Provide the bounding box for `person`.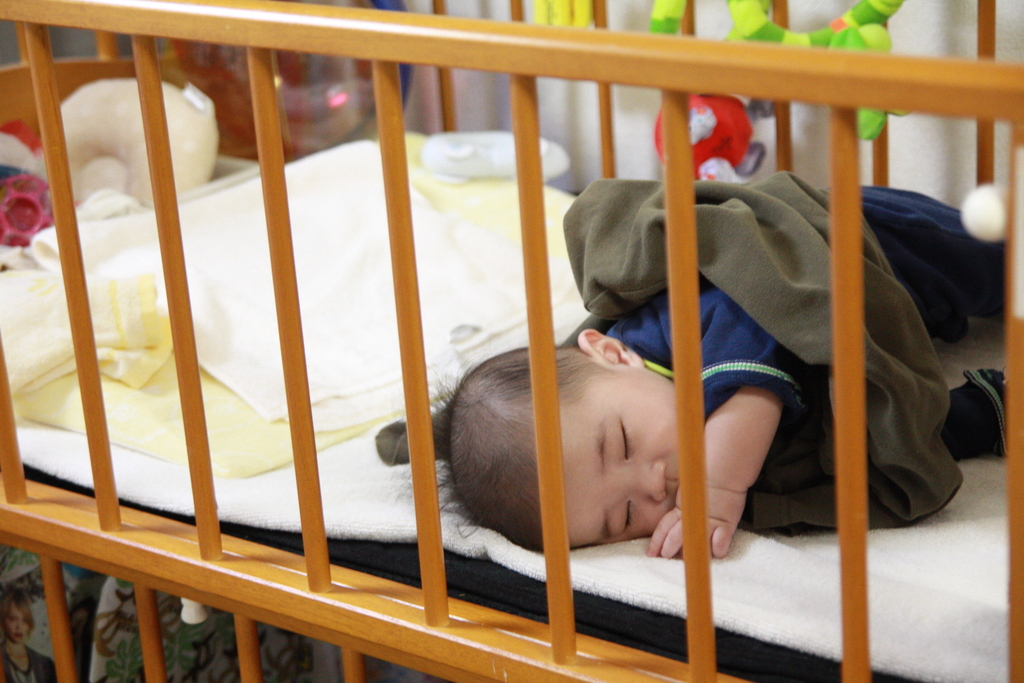
[left=412, top=186, right=1023, bottom=561].
